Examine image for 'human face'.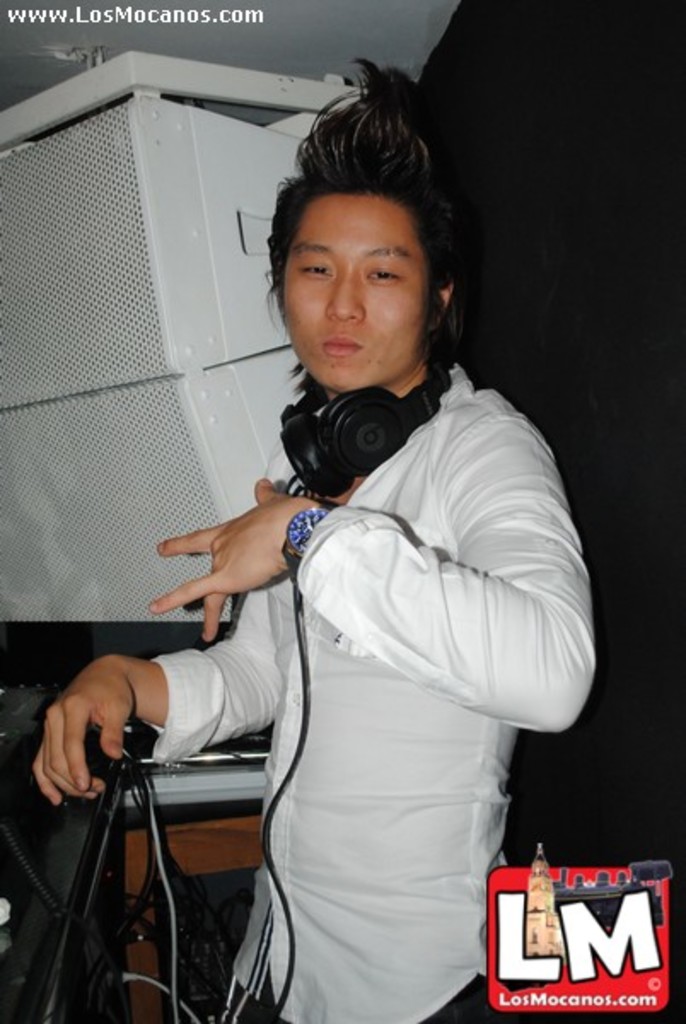
Examination result: rect(282, 195, 428, 387).
